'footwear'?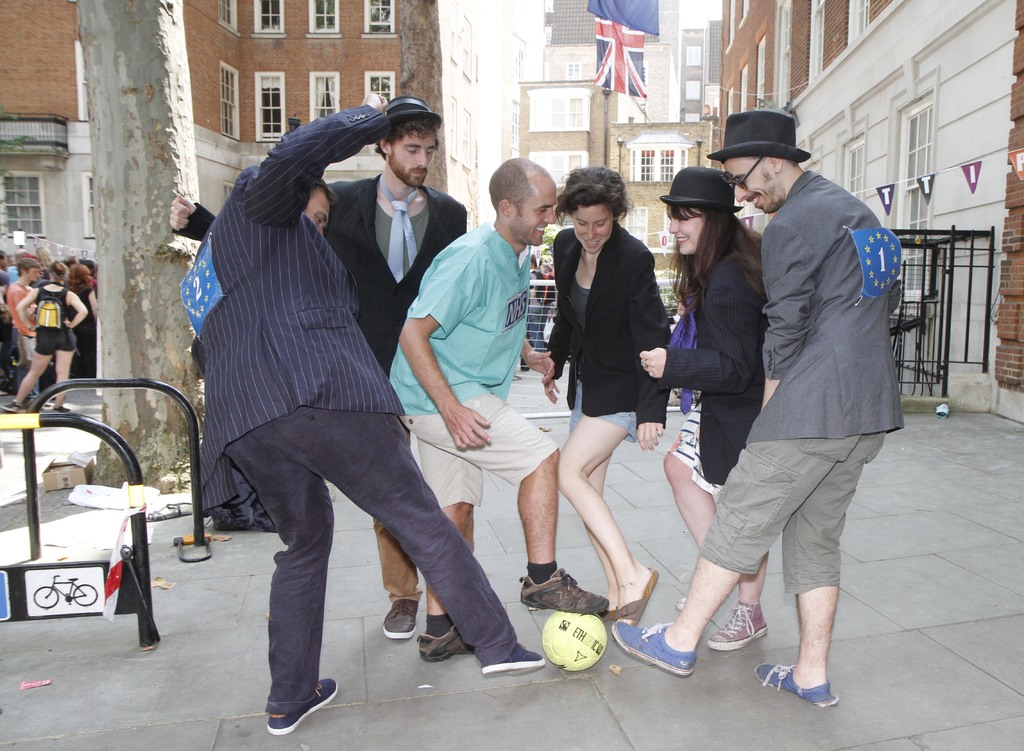
select_region(758, 658, 840, 700)
